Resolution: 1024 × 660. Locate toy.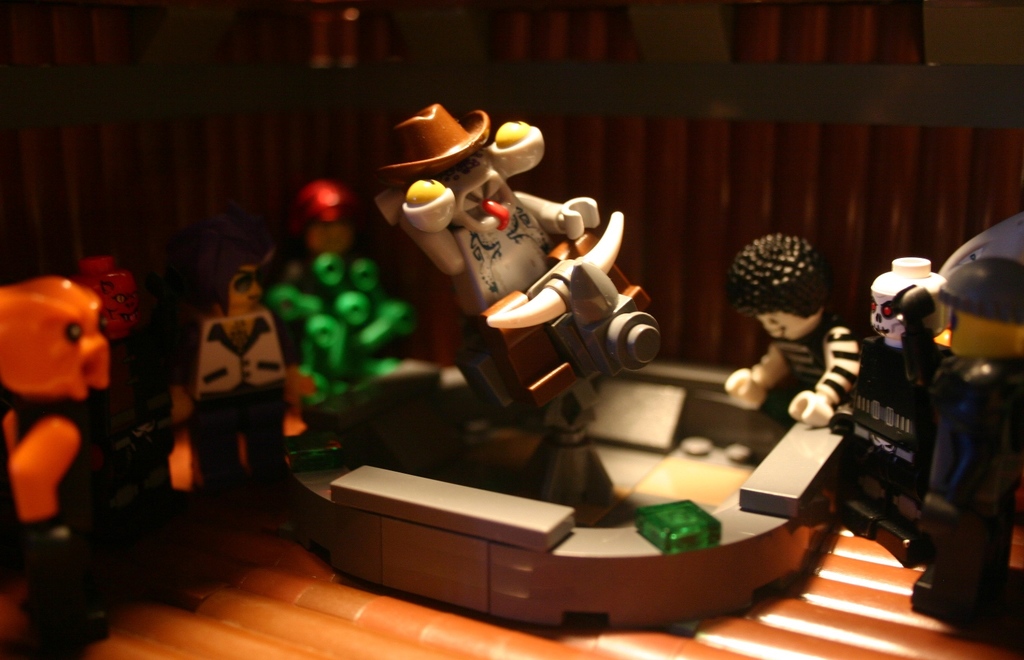
<bbox>187, 244, 294, 519</bbox>.
